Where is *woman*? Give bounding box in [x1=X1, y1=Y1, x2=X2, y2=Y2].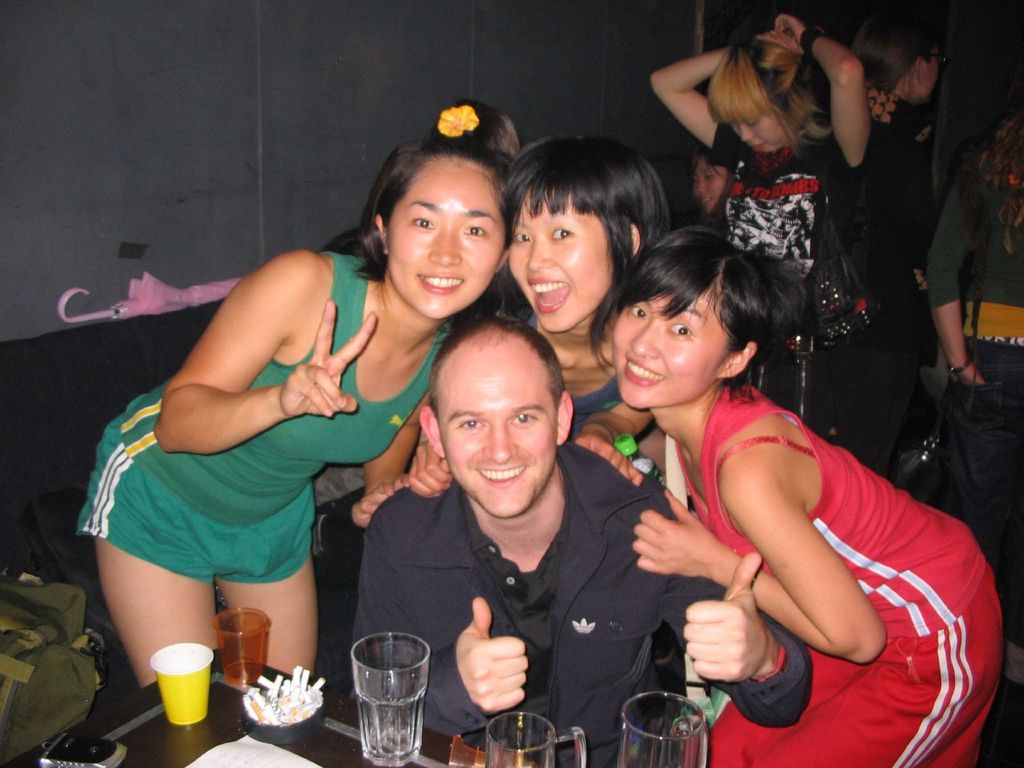
[x1=652, y1=18, x2=876, y2=446].
